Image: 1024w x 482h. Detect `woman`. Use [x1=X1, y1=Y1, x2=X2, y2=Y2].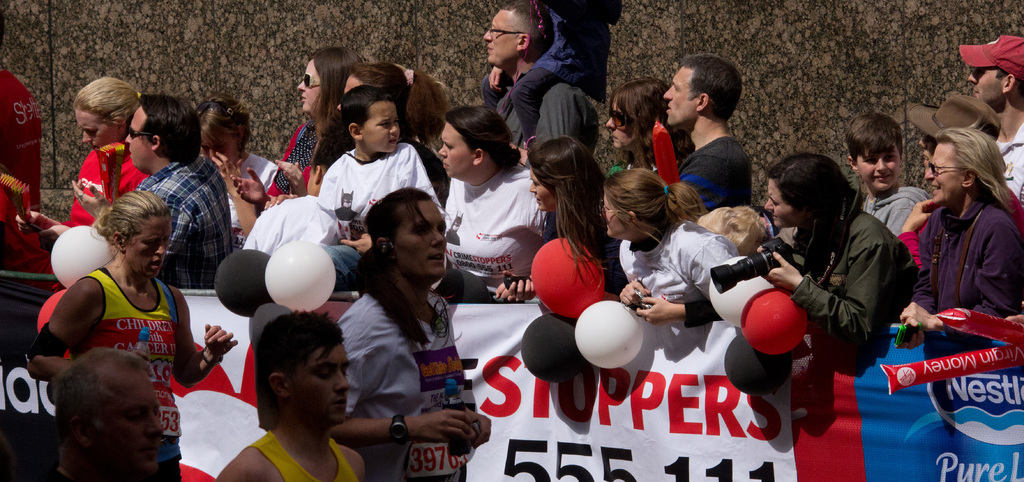
[x1=526, y1=132, x2=620, y2=307].
